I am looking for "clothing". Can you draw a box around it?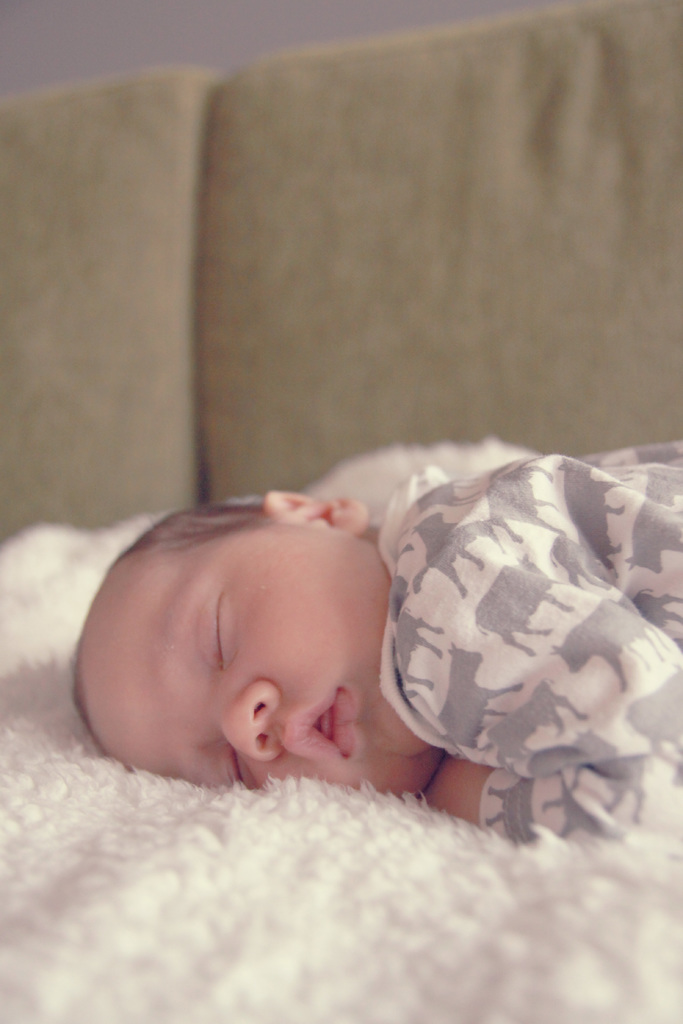
Sure, the bounding box is [345,445,682,850].
